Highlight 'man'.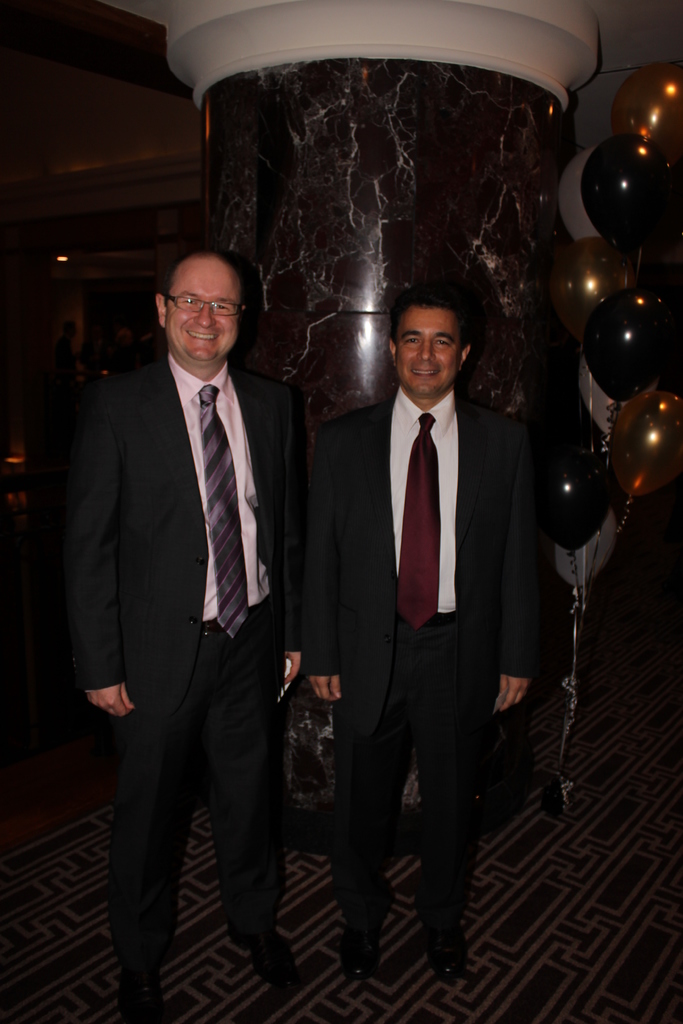
Highlighted region: {"x1": 302, "y1": 287, "x2": 547, "y2": 980}.
